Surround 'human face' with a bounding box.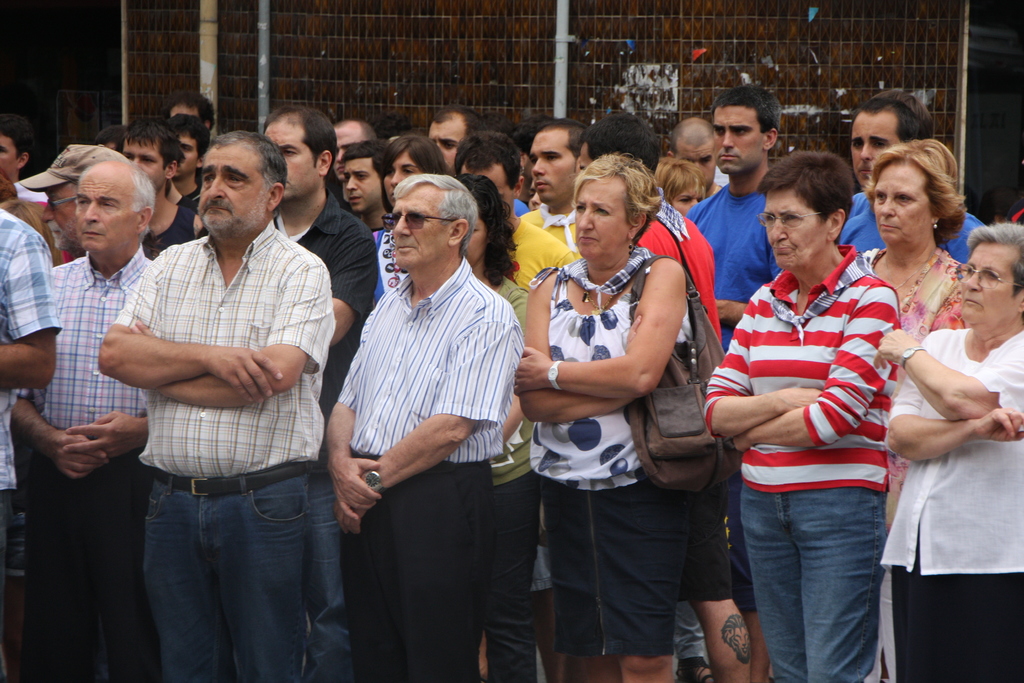
left=873, top=164, right=929, bottom=249.
